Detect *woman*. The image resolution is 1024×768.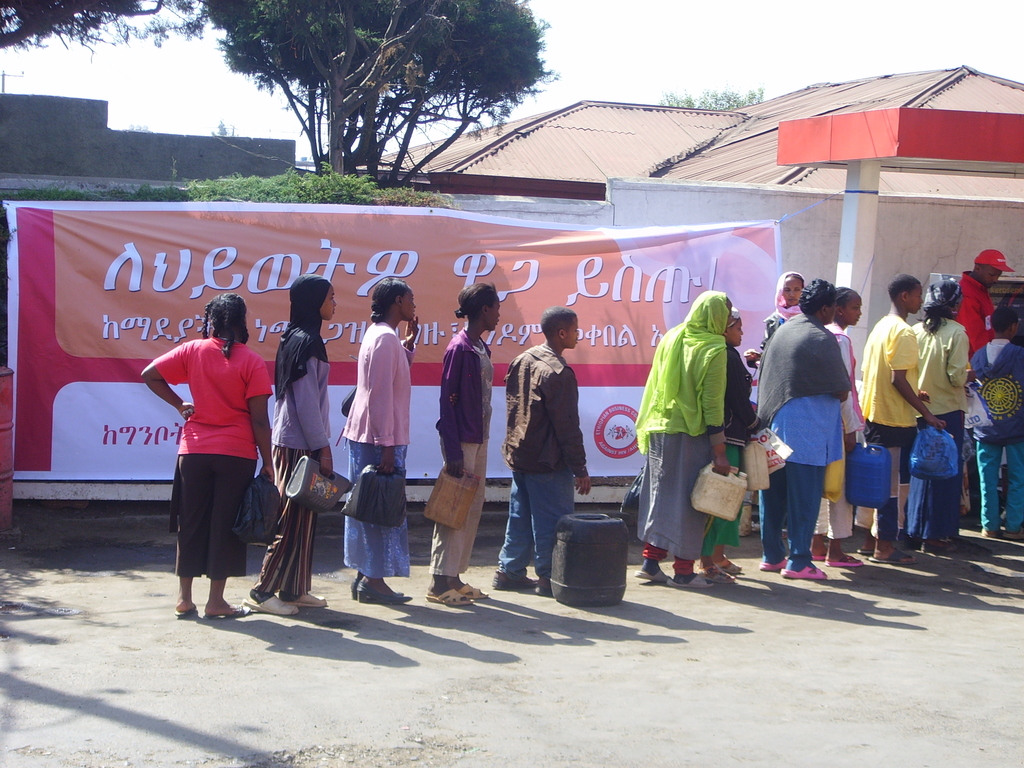
bbox(740, 264, 817, 369).
